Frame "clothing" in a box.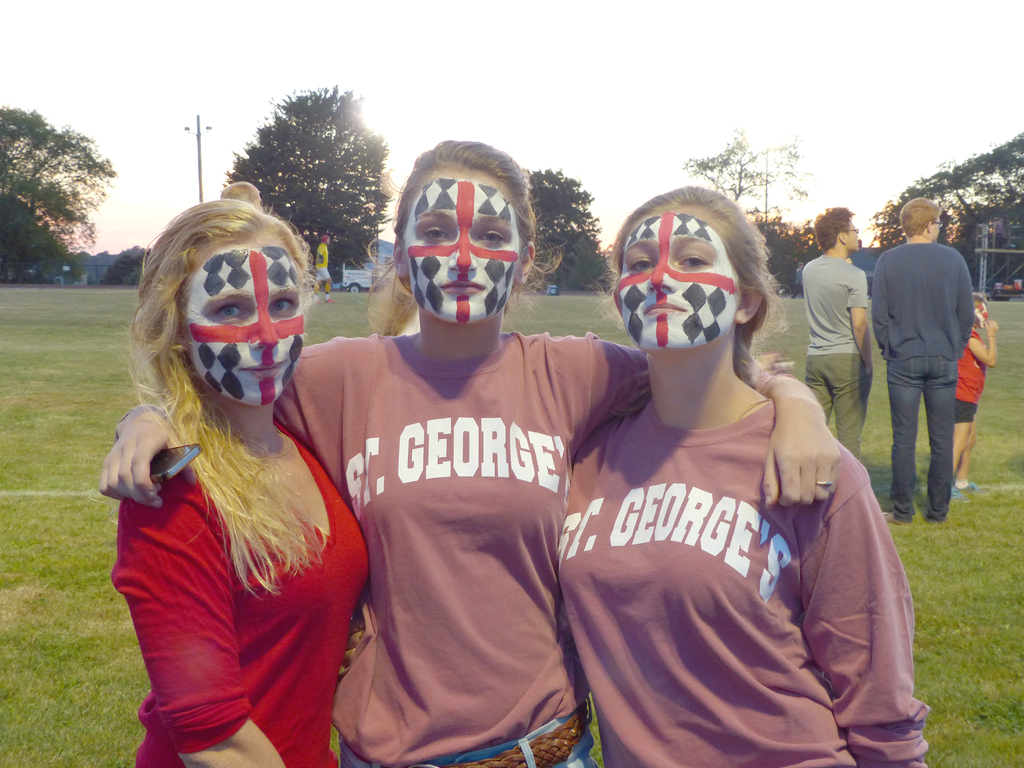
bbox(810, 344, 865, 451).
